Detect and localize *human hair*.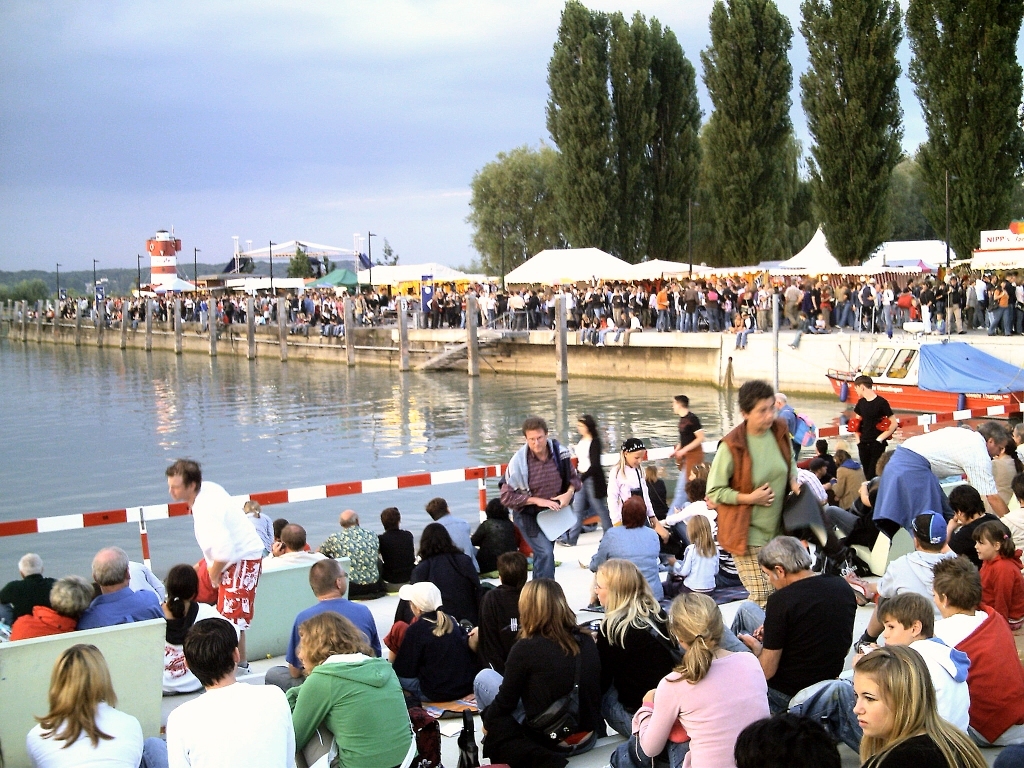
Localized at {"x1": 685, "y1": 512, "x2": 719, "y2": 559}.
